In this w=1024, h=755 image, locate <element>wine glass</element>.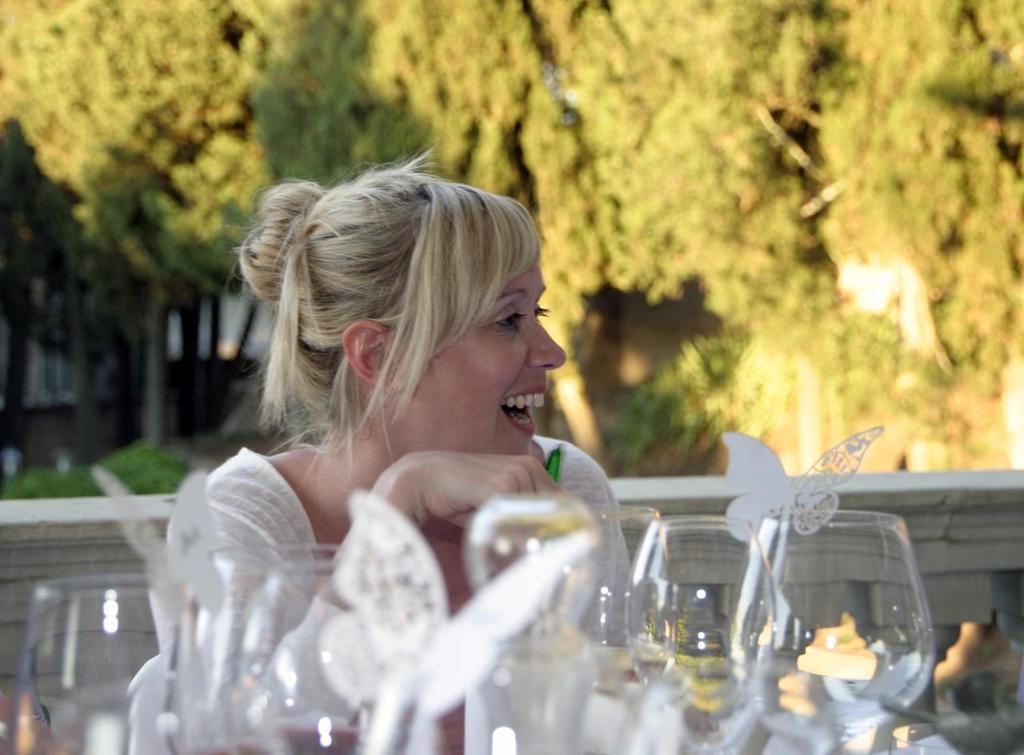
Bounding box: (22, 581, 169, 753).
